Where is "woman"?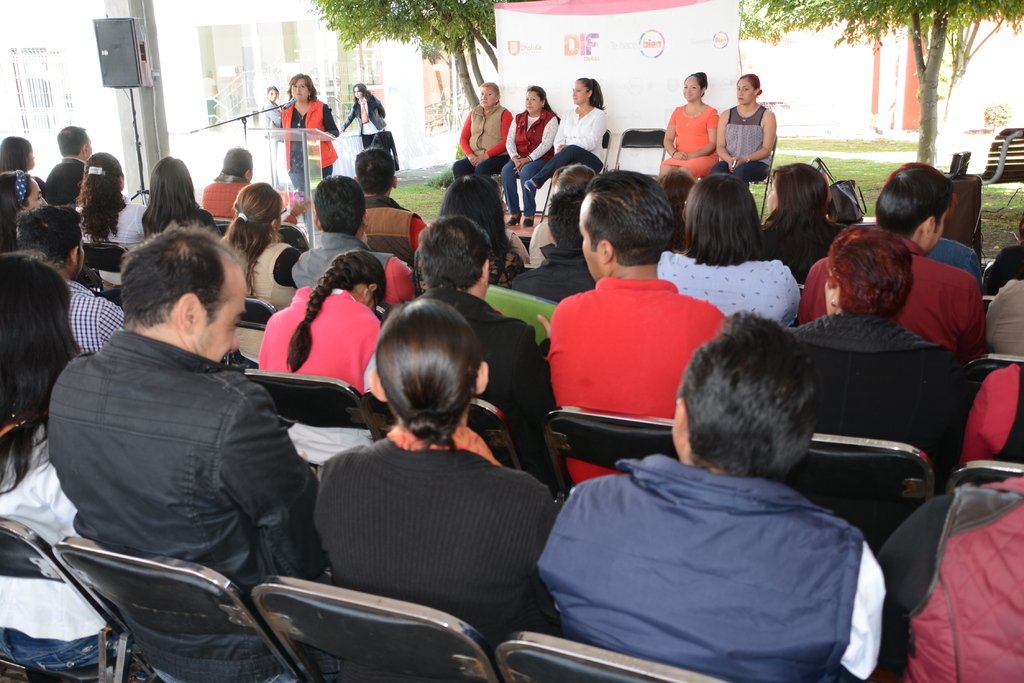
72 147 150 286.
